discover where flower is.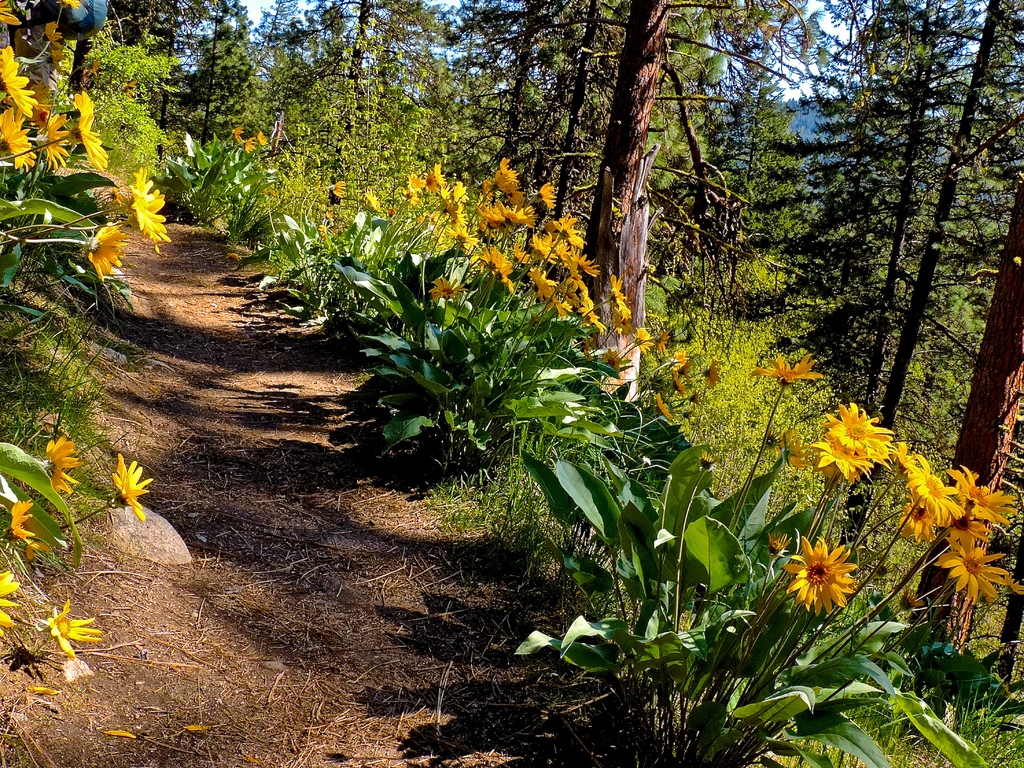
Discovered at box(648, 329, 668, 352).
